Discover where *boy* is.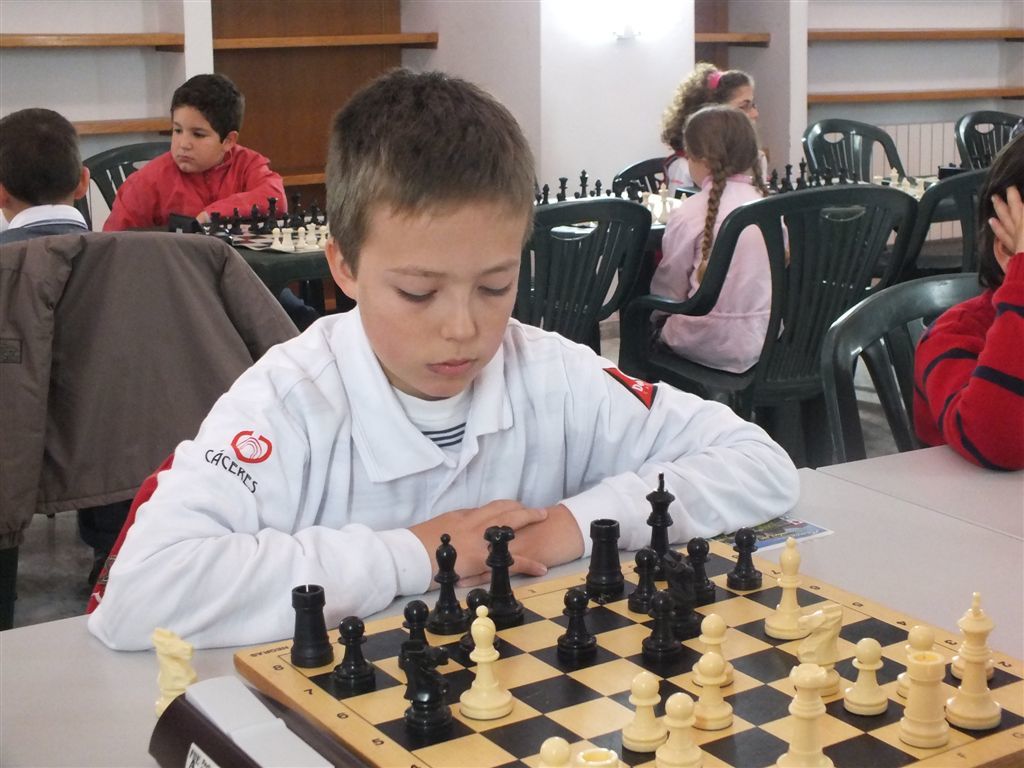
Discovered at pyautogui.locateOnScreen(134, 120, 752, 667).
